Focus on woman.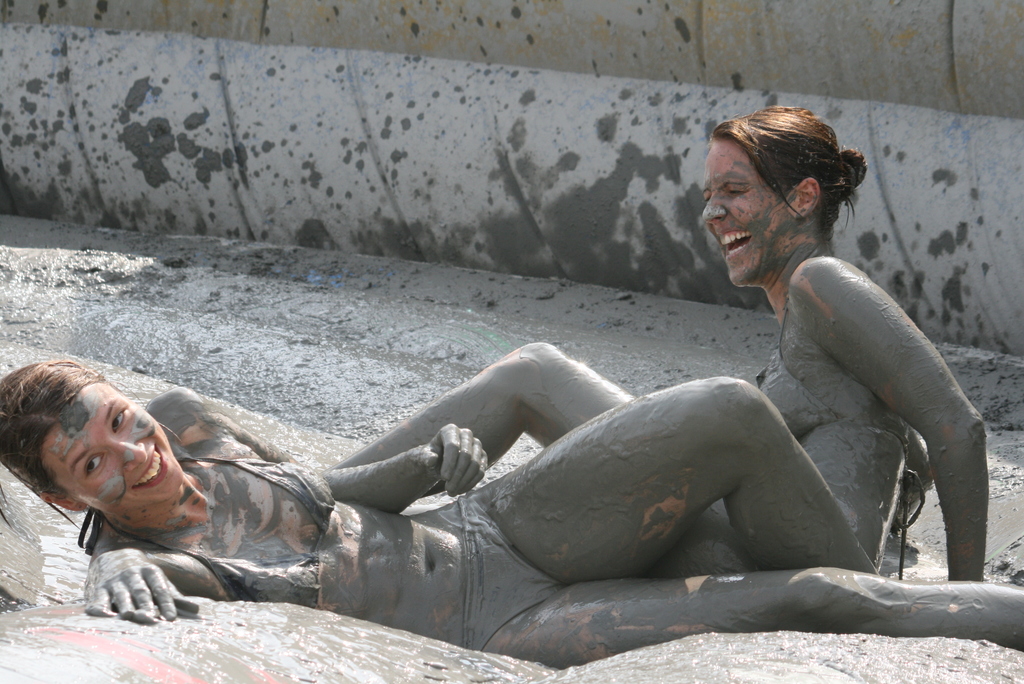
Focused at [x1=0, y1=359, x2=1023, y2=670].
